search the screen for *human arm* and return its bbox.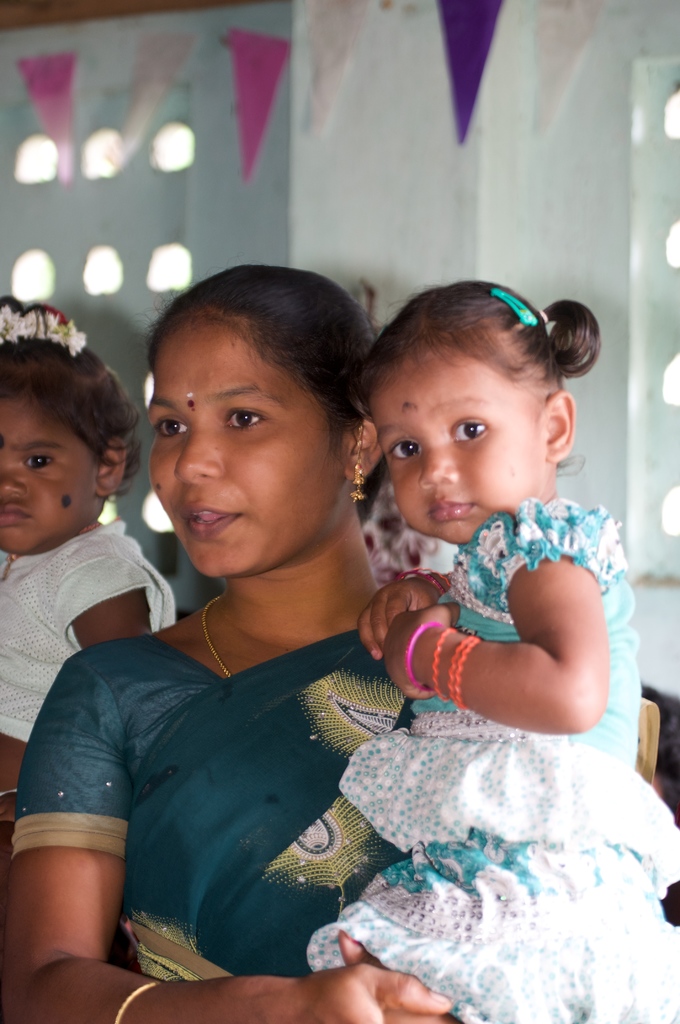
Found: (left=0, top=646, right=457, bottom=1023).
